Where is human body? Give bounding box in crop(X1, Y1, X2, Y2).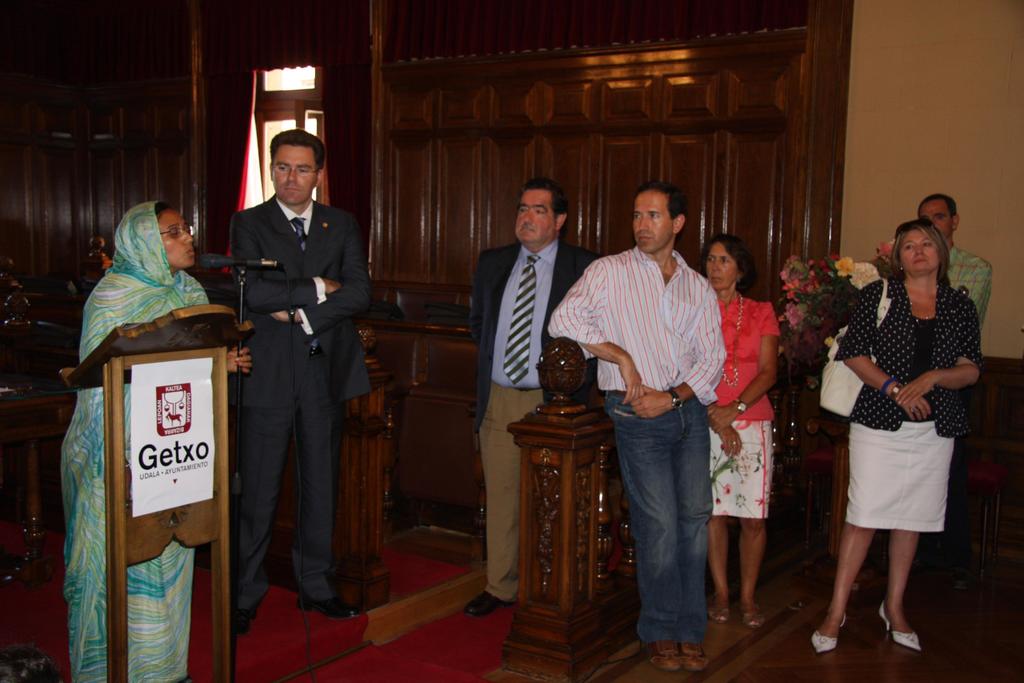
crop(547, 181, 726, 675).
